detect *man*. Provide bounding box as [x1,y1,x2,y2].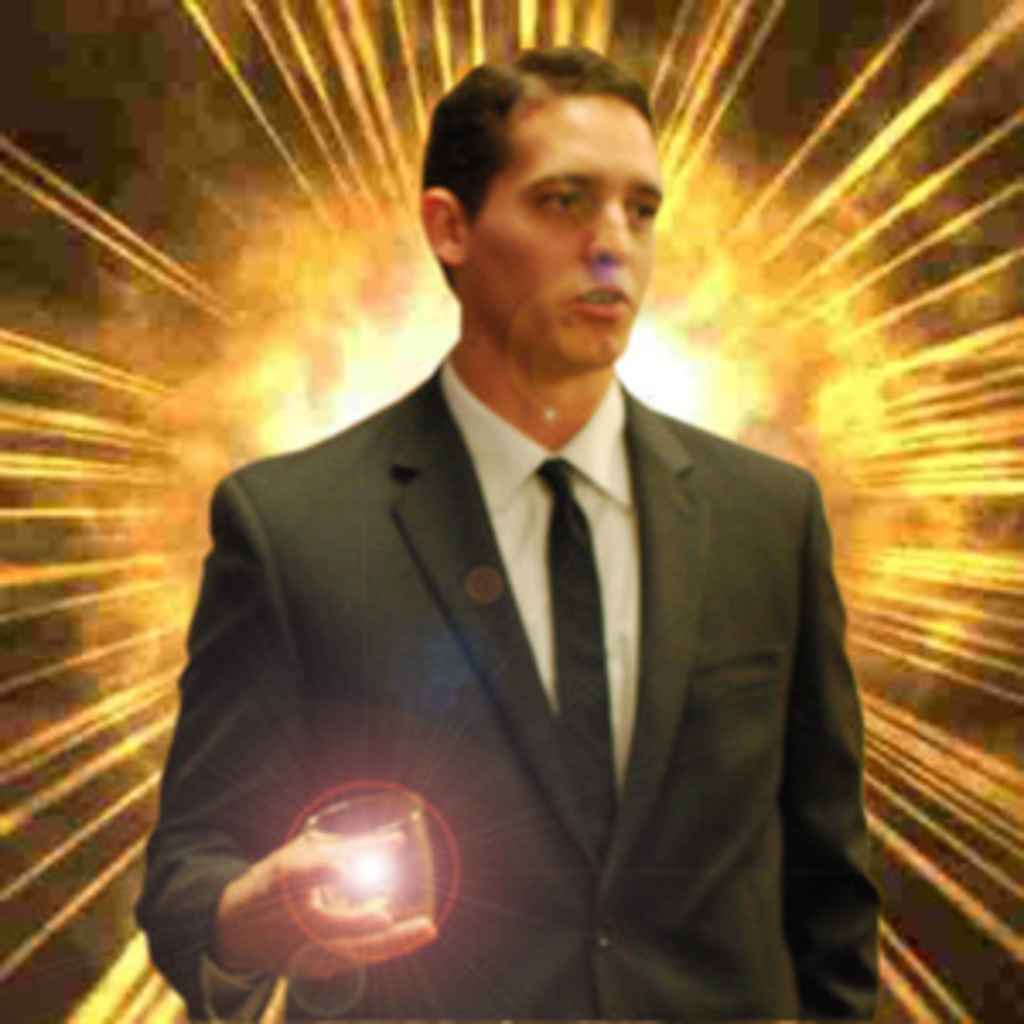
[205,106,881,1023].
